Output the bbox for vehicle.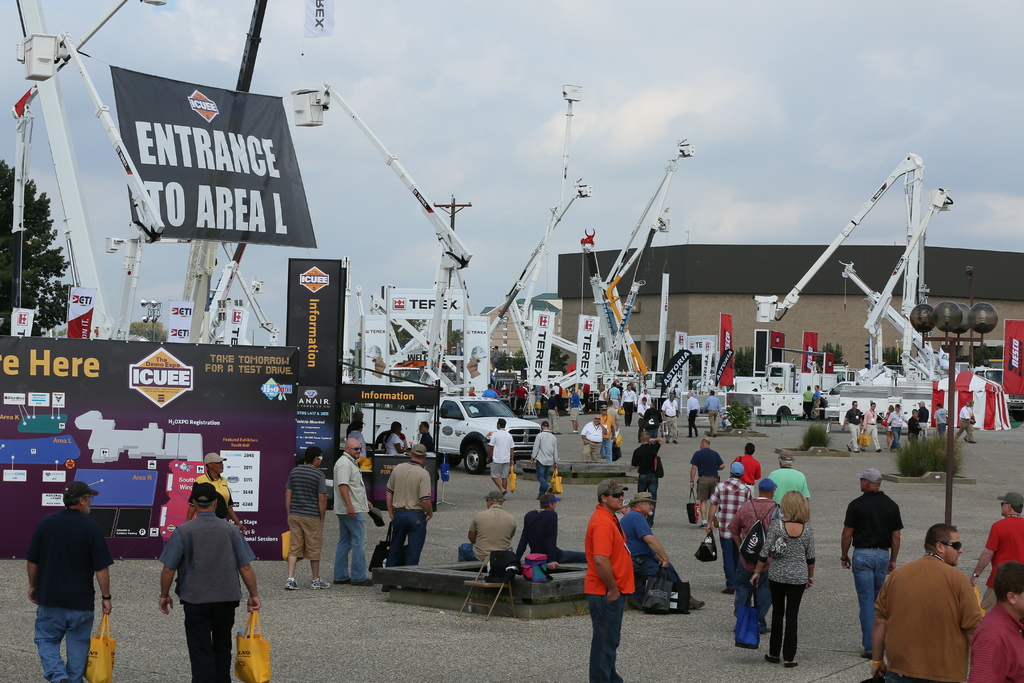
BBox(420, 398, 531, 482).
